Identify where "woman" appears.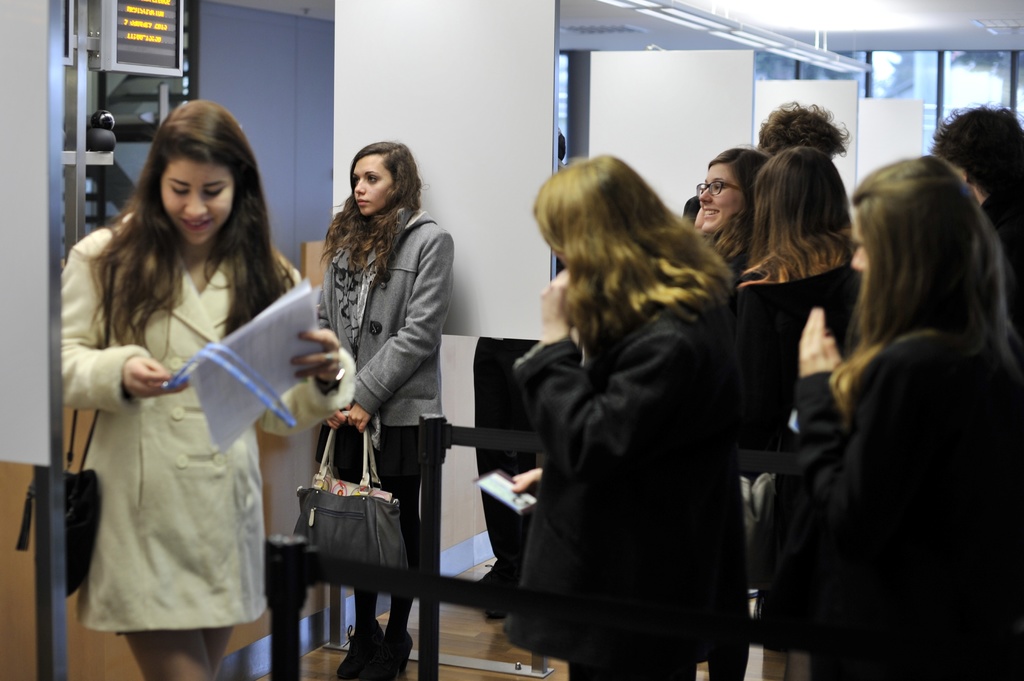
Appears at 776, 154, 1021, 680.
